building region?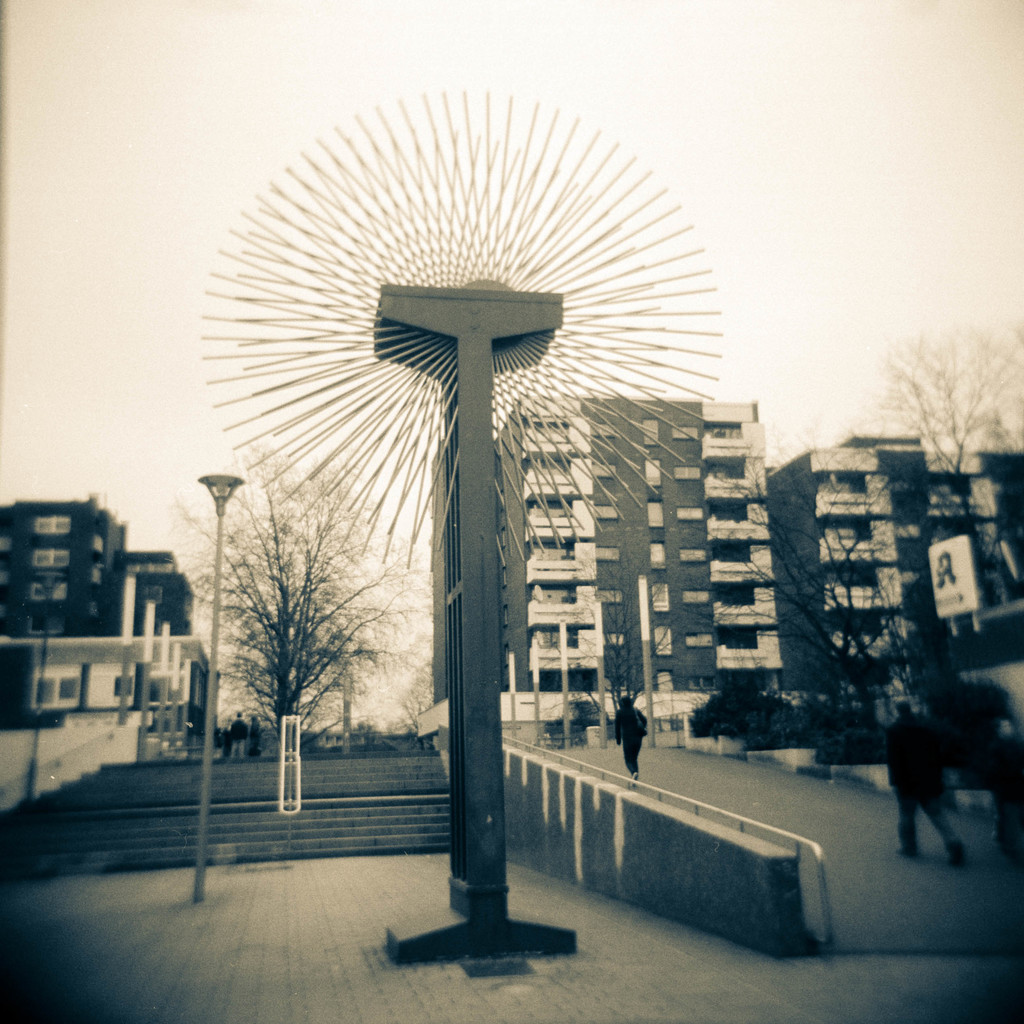
423, 393, 760, 731
